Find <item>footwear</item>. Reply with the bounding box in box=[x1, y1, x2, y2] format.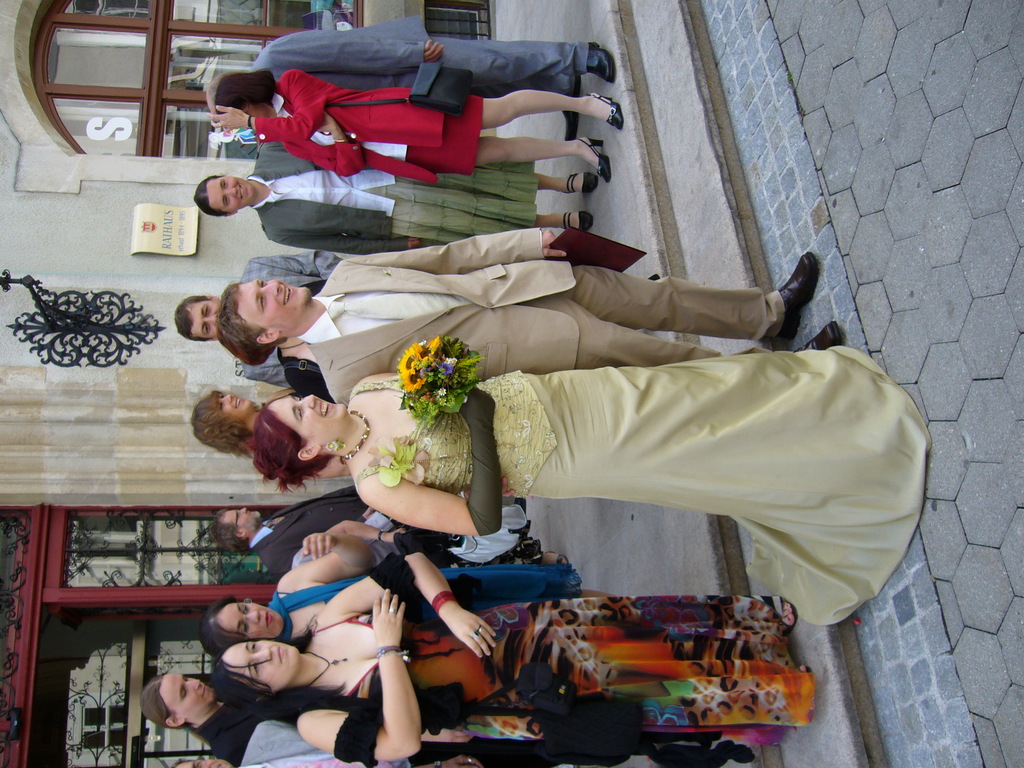
box=[562, 86, 583, 140].
